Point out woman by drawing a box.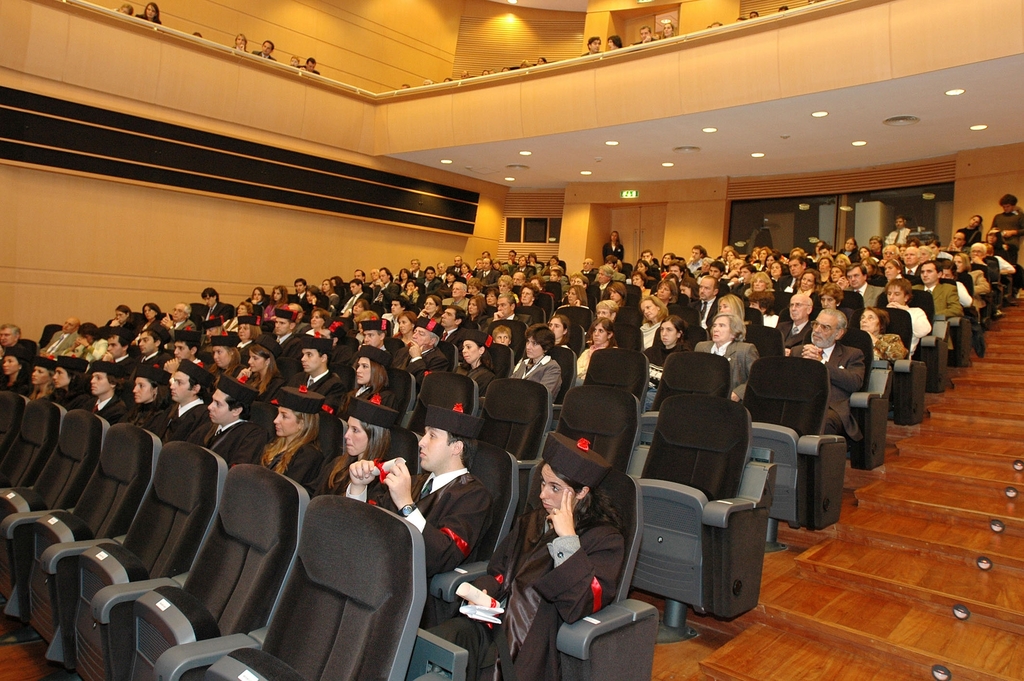
Rect(515, 442, 631, 673).
